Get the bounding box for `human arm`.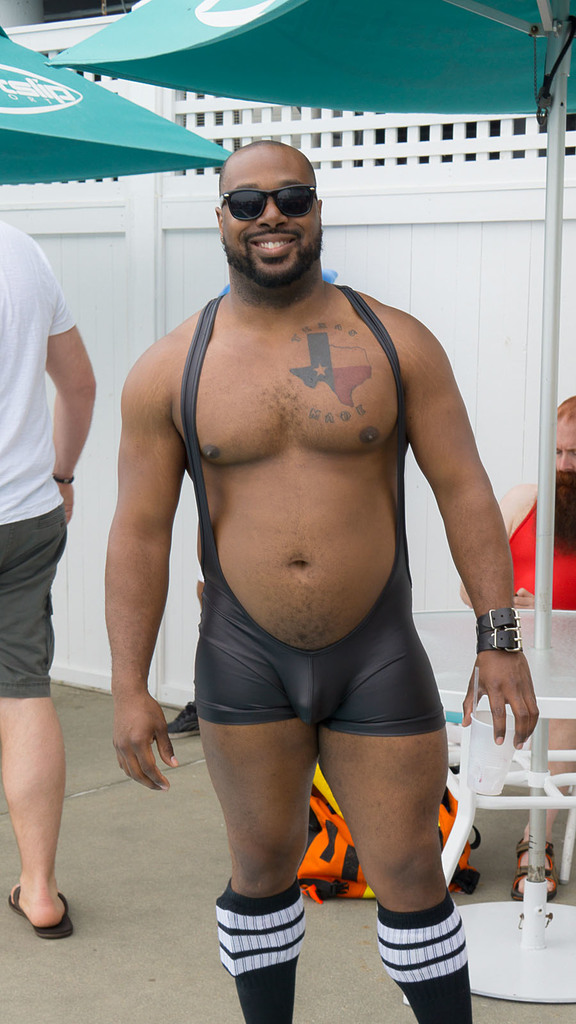
[x1=373, y1=297, x2=529, y2=794].
